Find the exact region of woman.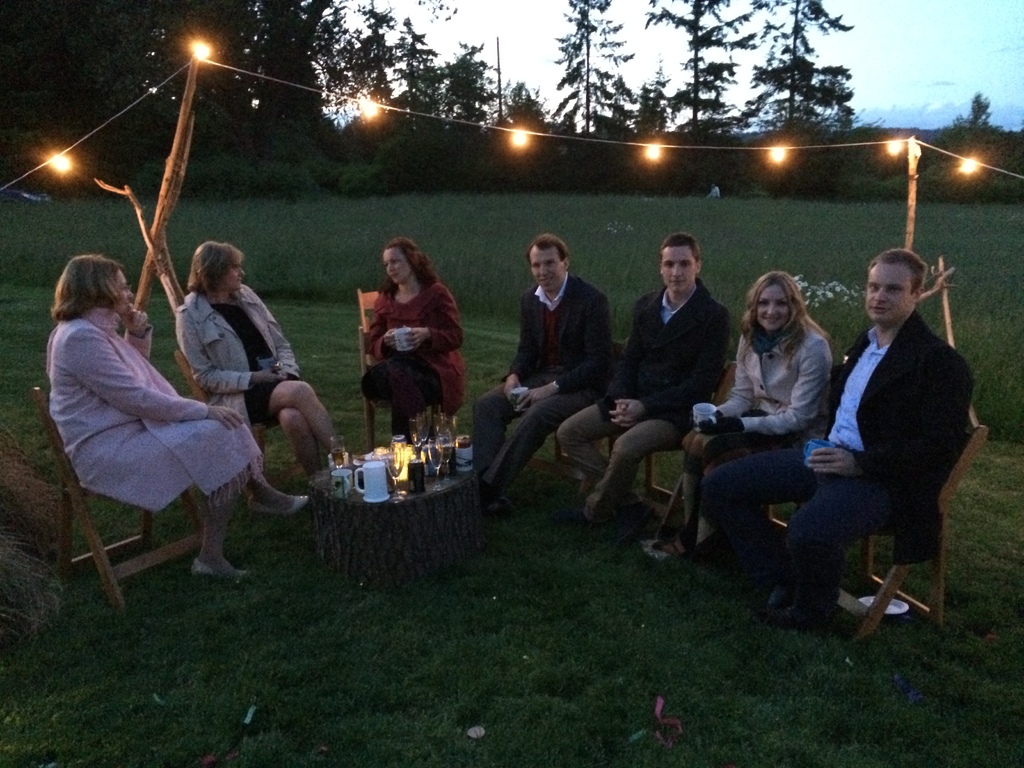
Exact region: l=40, t=252, r=310, b=582.
